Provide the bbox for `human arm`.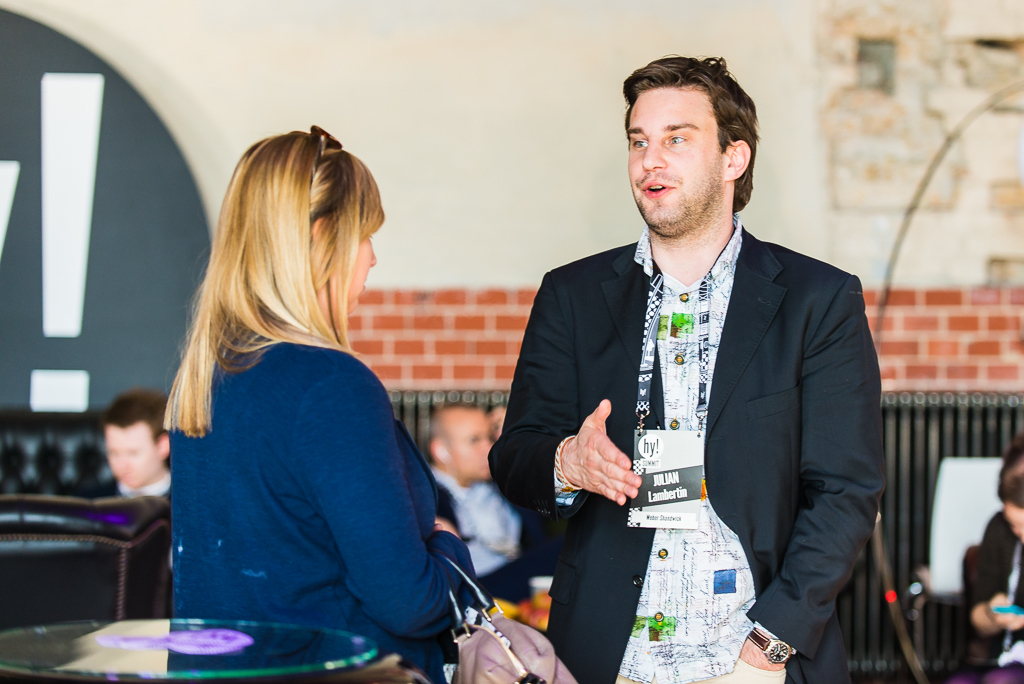
{"x1": 733, "y1": 272, "x2": 883, "y2": 675}.
